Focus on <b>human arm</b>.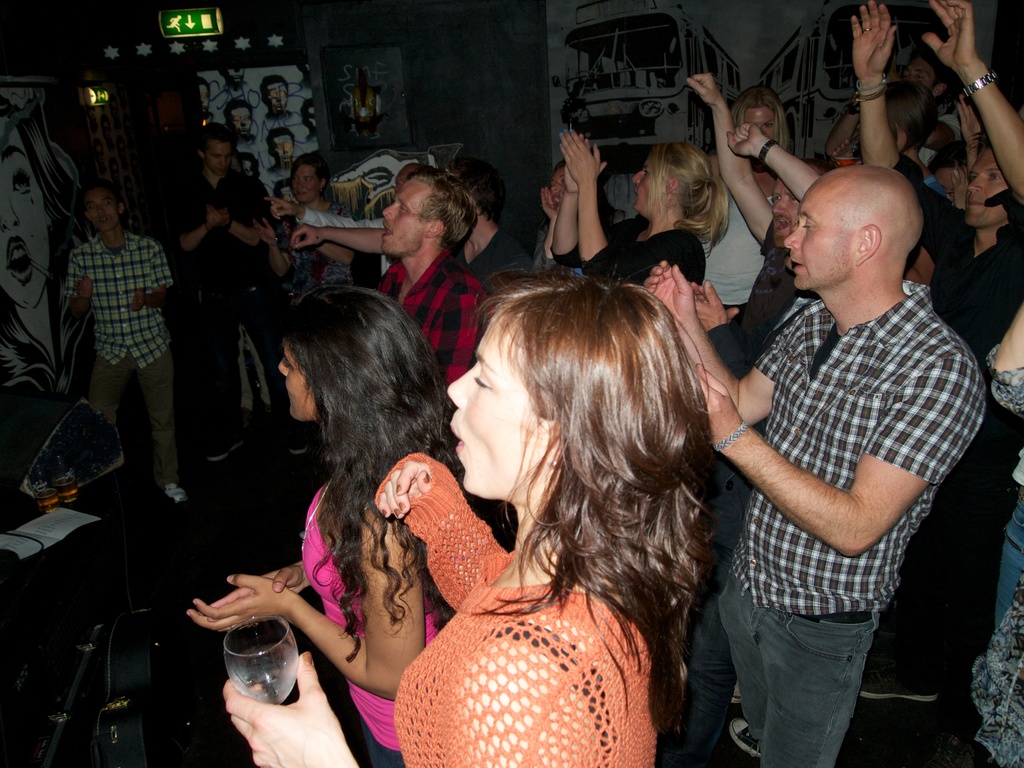
Focused at [847, 0, 911, 166].
